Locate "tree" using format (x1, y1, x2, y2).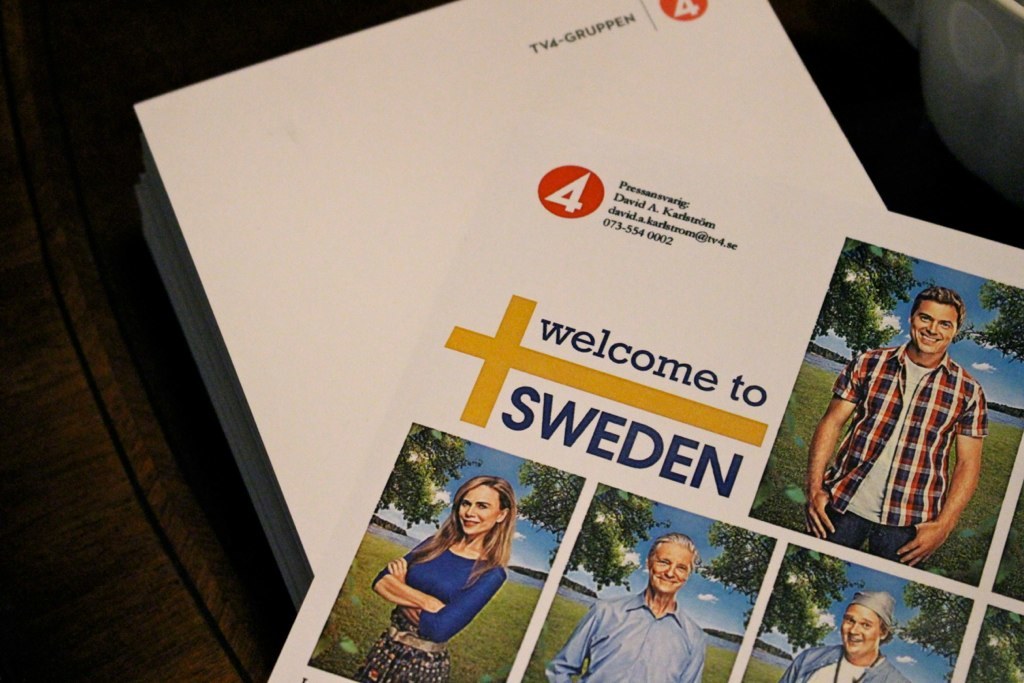
(514, 459, 590, 561).
